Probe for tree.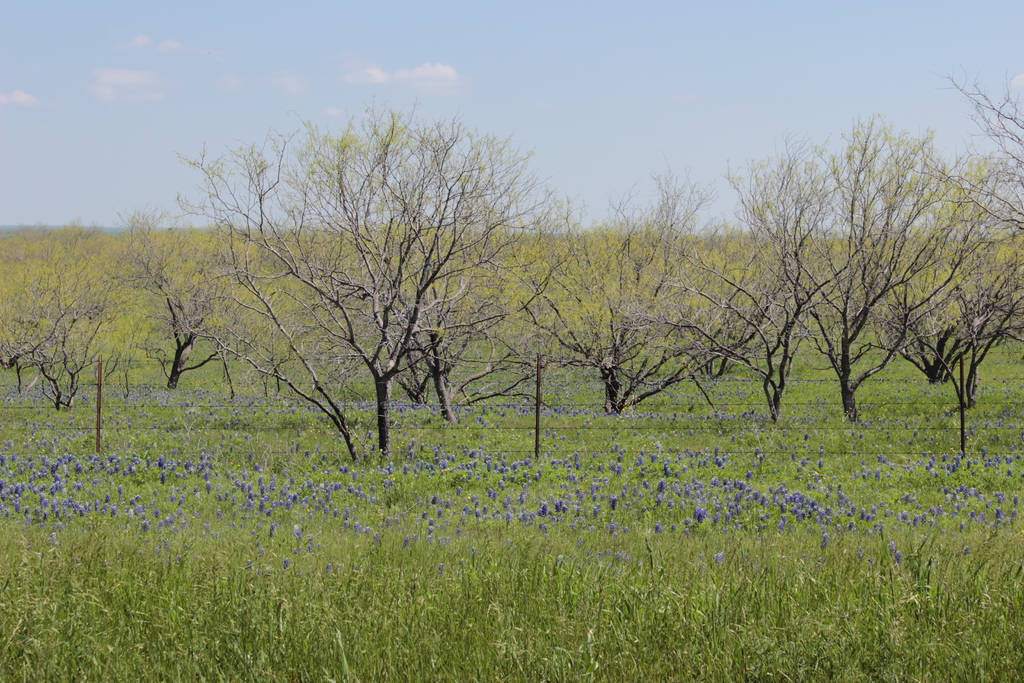
Probe result: region(346, 222, 557, 424).
